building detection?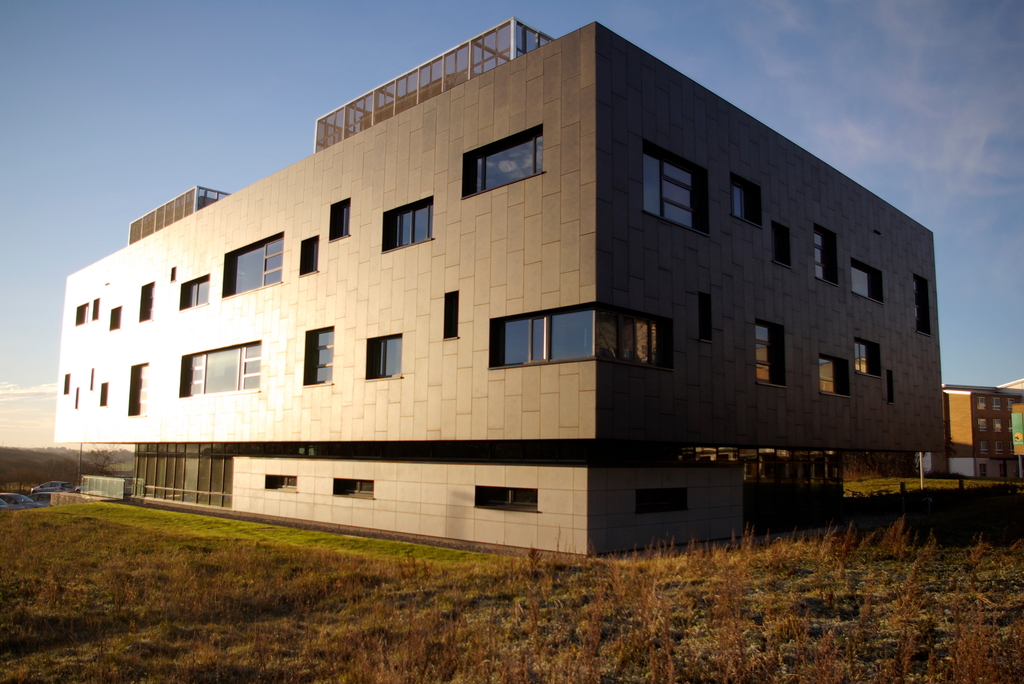
select_region(54, 17, 948, 560)
